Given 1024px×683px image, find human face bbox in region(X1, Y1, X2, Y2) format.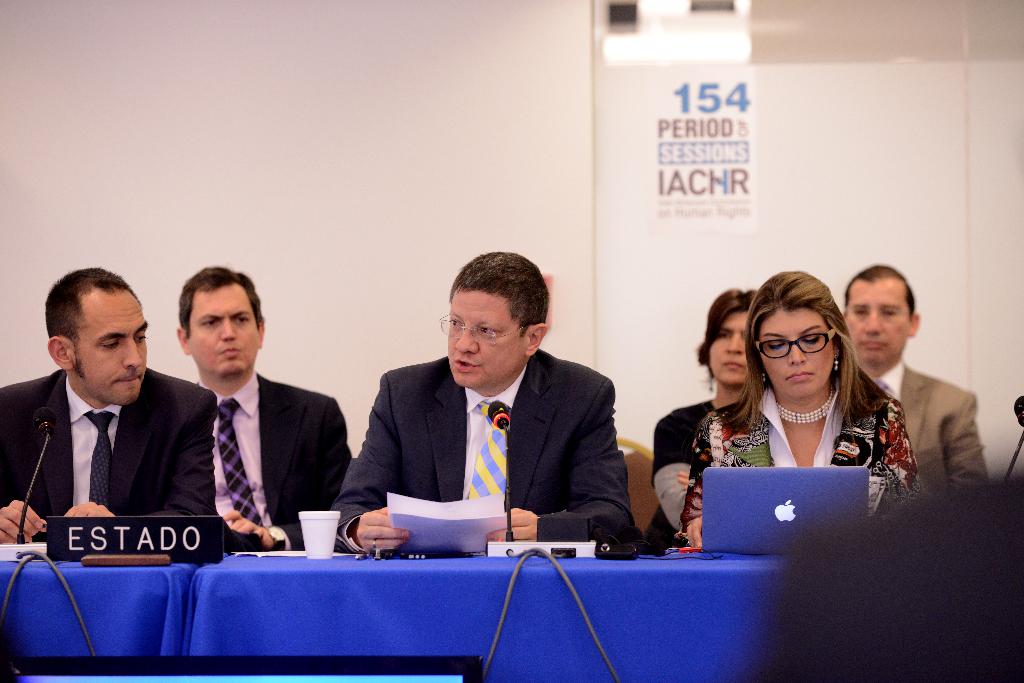
region(182, 277, 257, 376).
